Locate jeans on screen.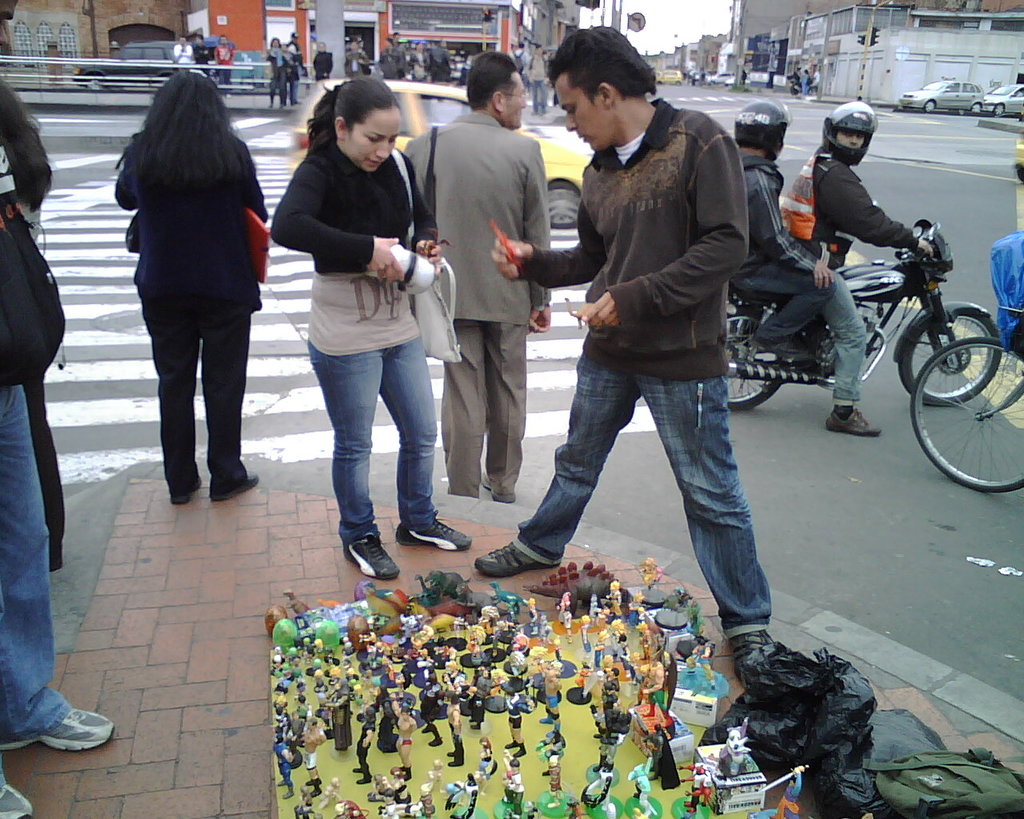
On screen at (218,71,232,93).
